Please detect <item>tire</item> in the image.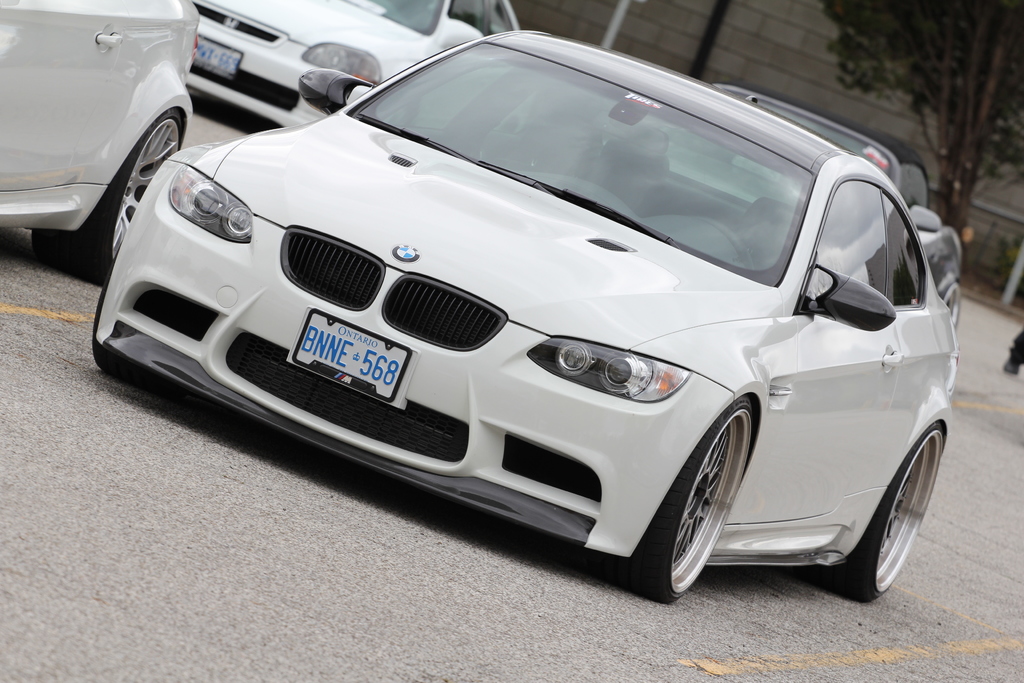
x1=652 y1=395 x2=763 y2=600.
